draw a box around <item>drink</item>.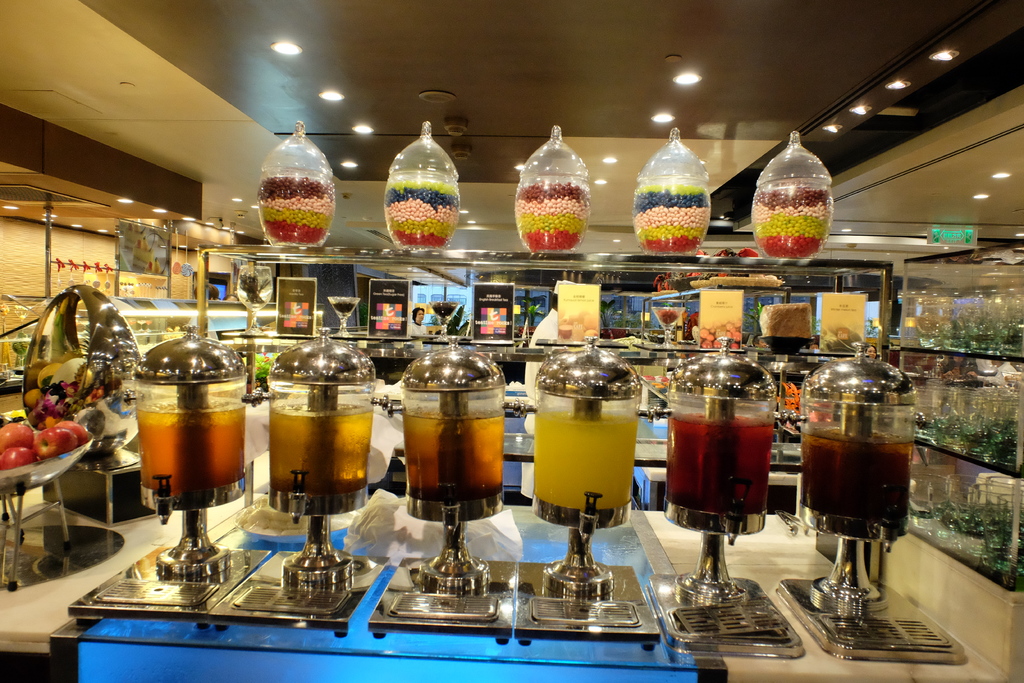
rect(134, 392, 250, 493).
